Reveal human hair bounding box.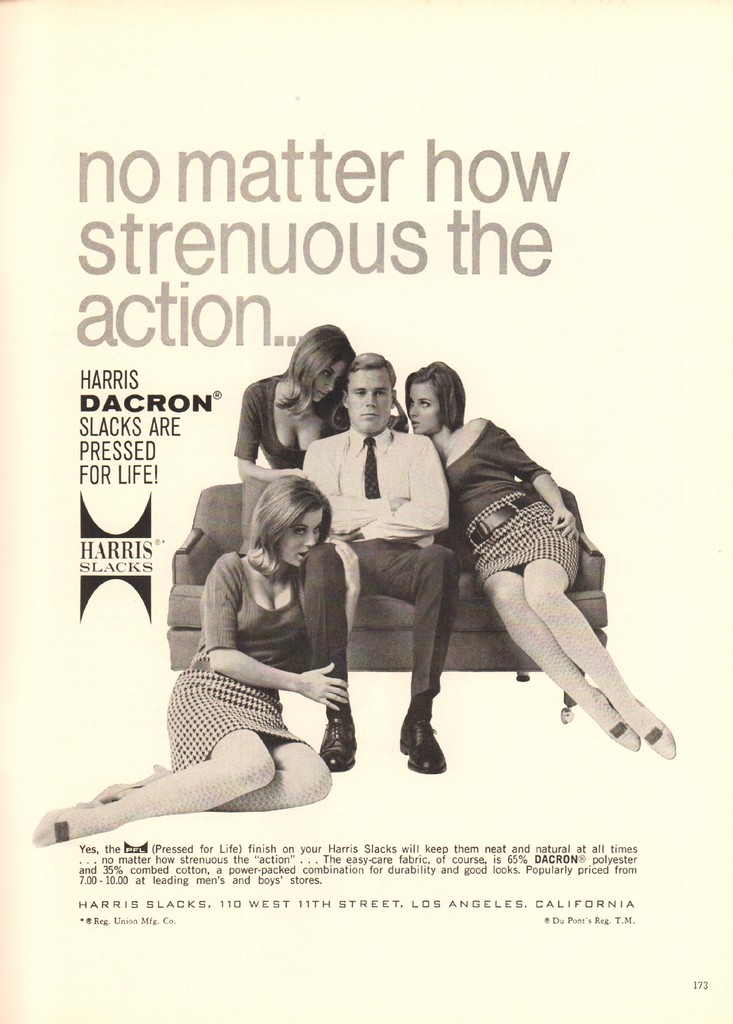
Revealed: left=270, top=322, right=357, bottom=431.
